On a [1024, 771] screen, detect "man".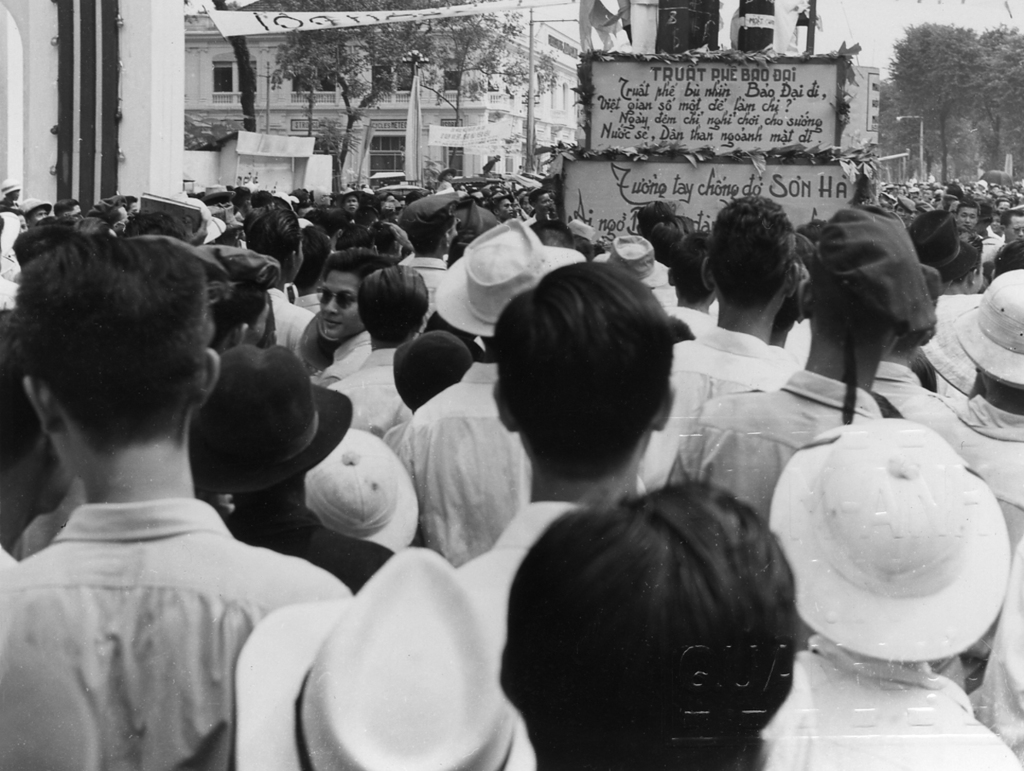
left=955, top=199, right=977, bottom=236.
